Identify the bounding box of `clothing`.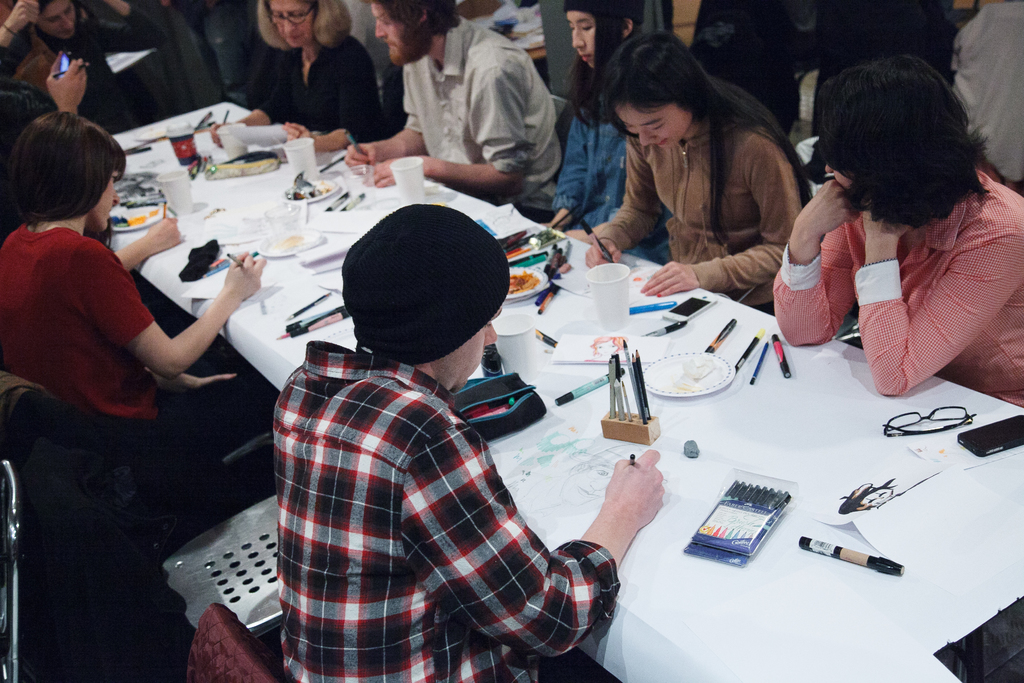
locate(593, 101, 811, 299).
